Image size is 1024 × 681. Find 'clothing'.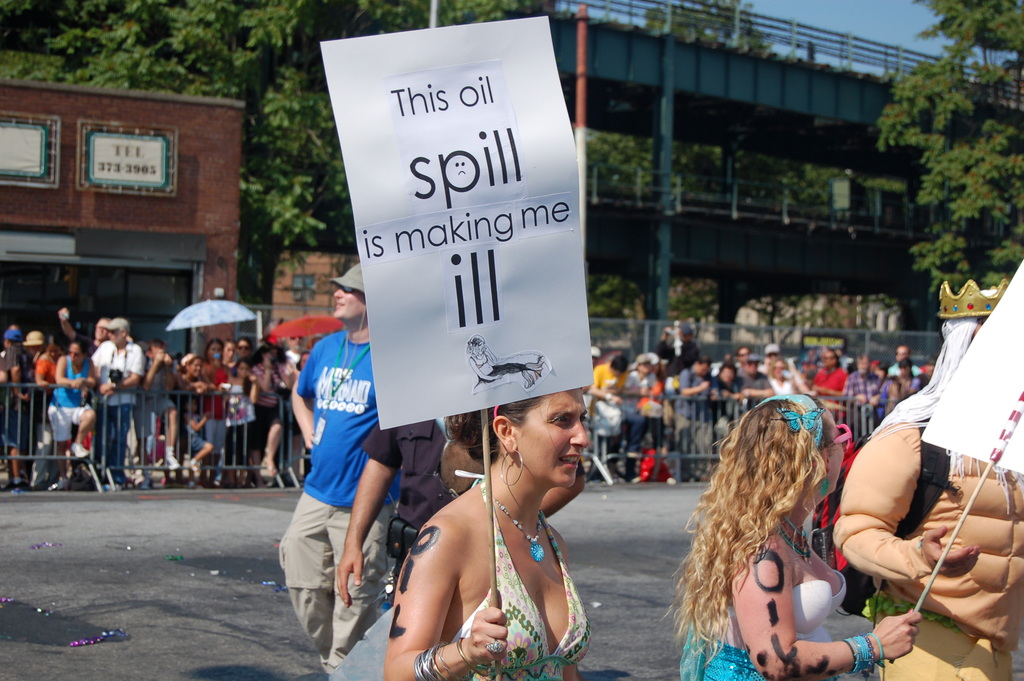
l=887, t=360, r=921, b=379.
